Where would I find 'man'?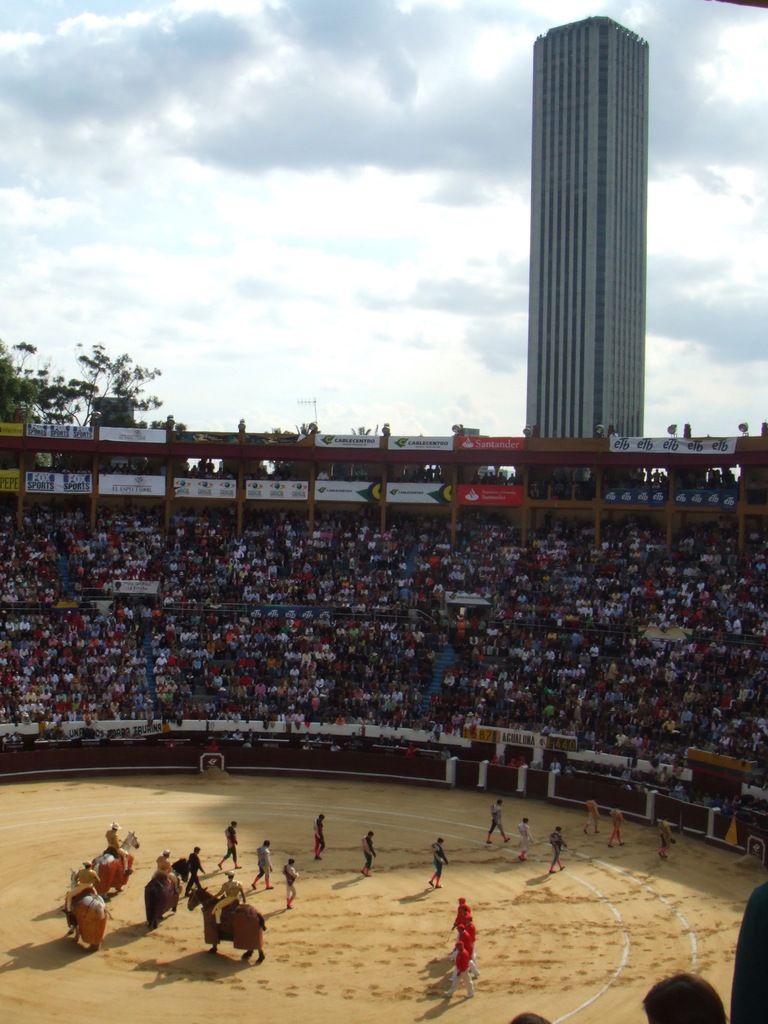
At bbox(282, 857, 304, 908).
